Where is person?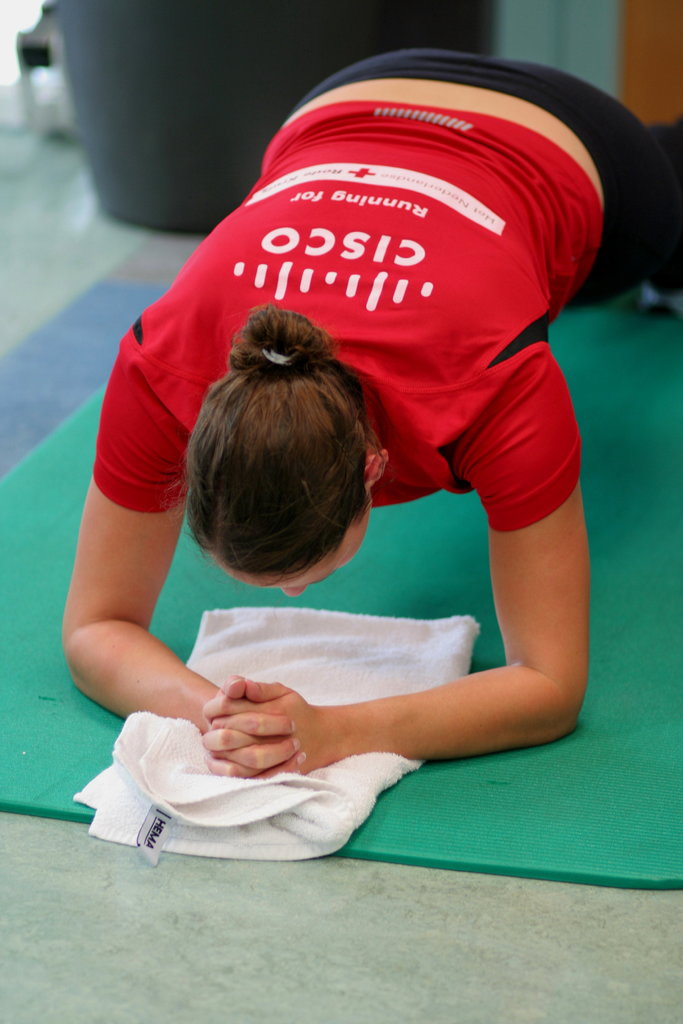
70, 88, 660, 841.
